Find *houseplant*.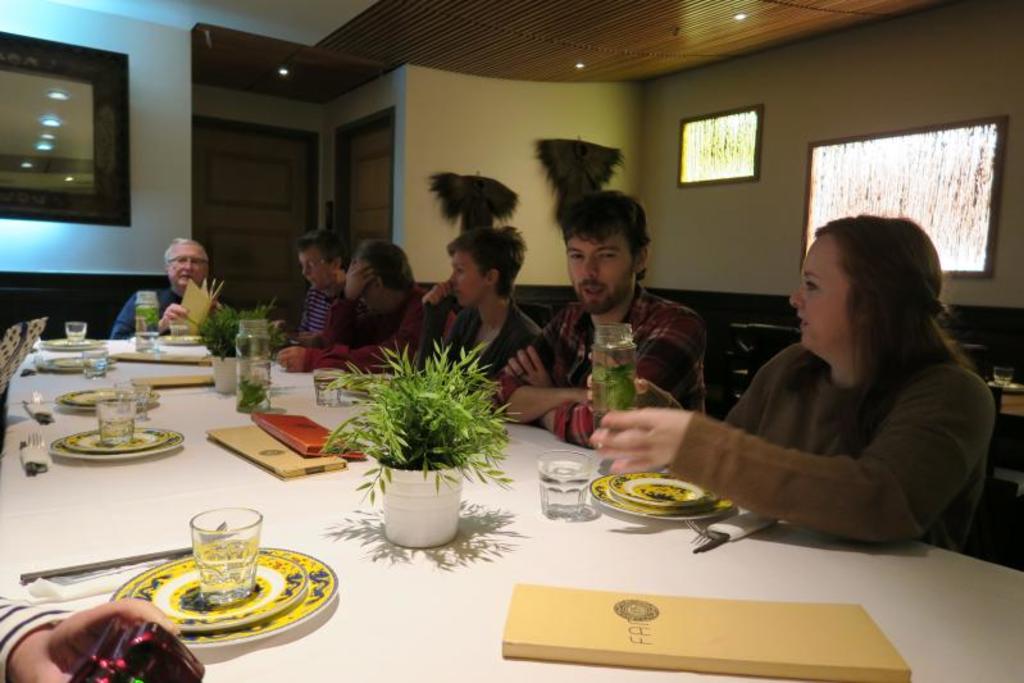
(x1=314, y1=336, x2=520, y2=552).
